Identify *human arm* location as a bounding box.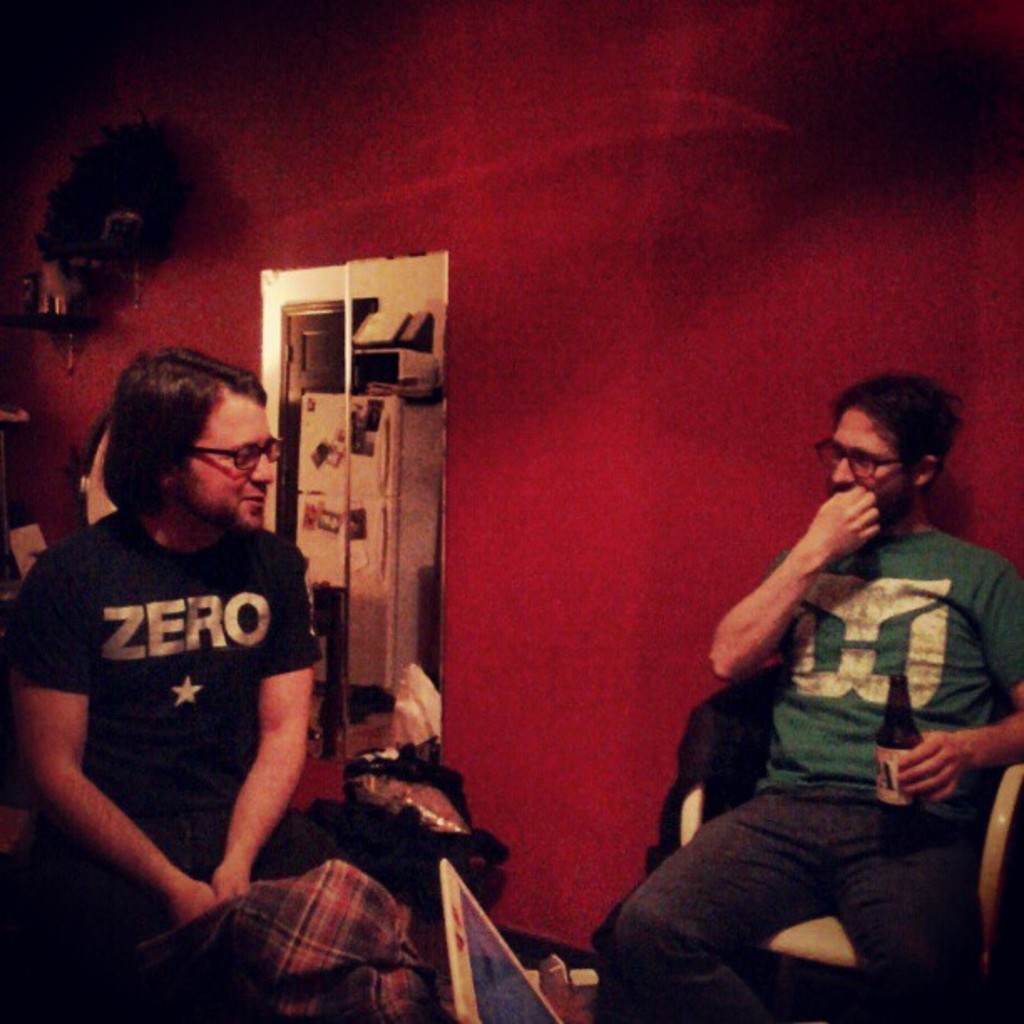
892, 545, 1022, 801.
